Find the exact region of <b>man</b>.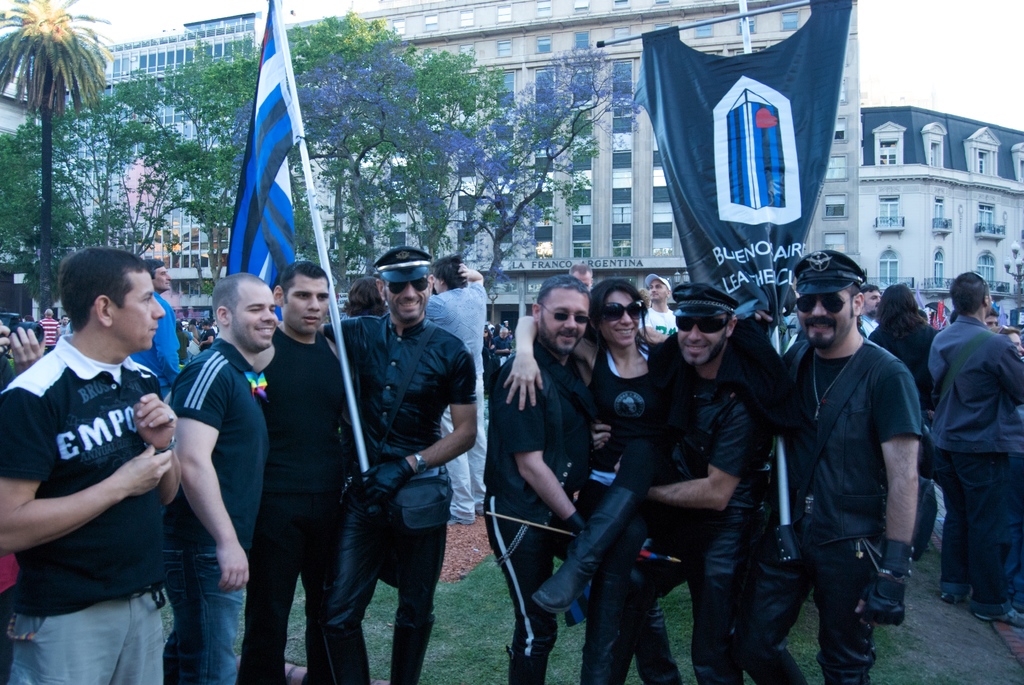
Exact region: box=[36, 310, 56, 343].
